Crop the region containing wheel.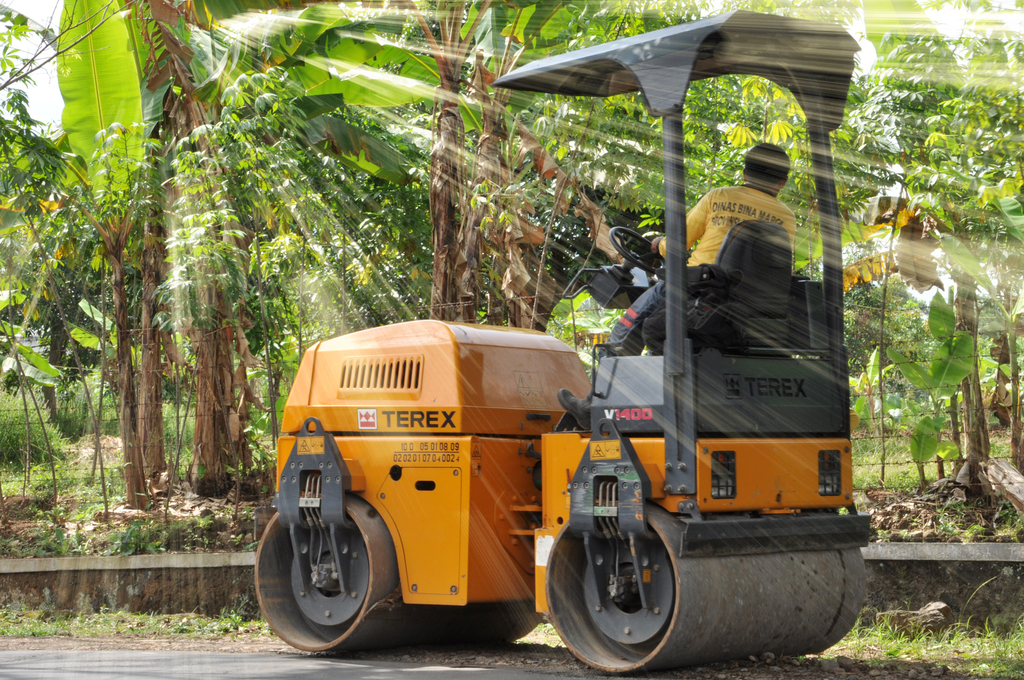
Crop region: Rect(545, 503, 867, 674).
